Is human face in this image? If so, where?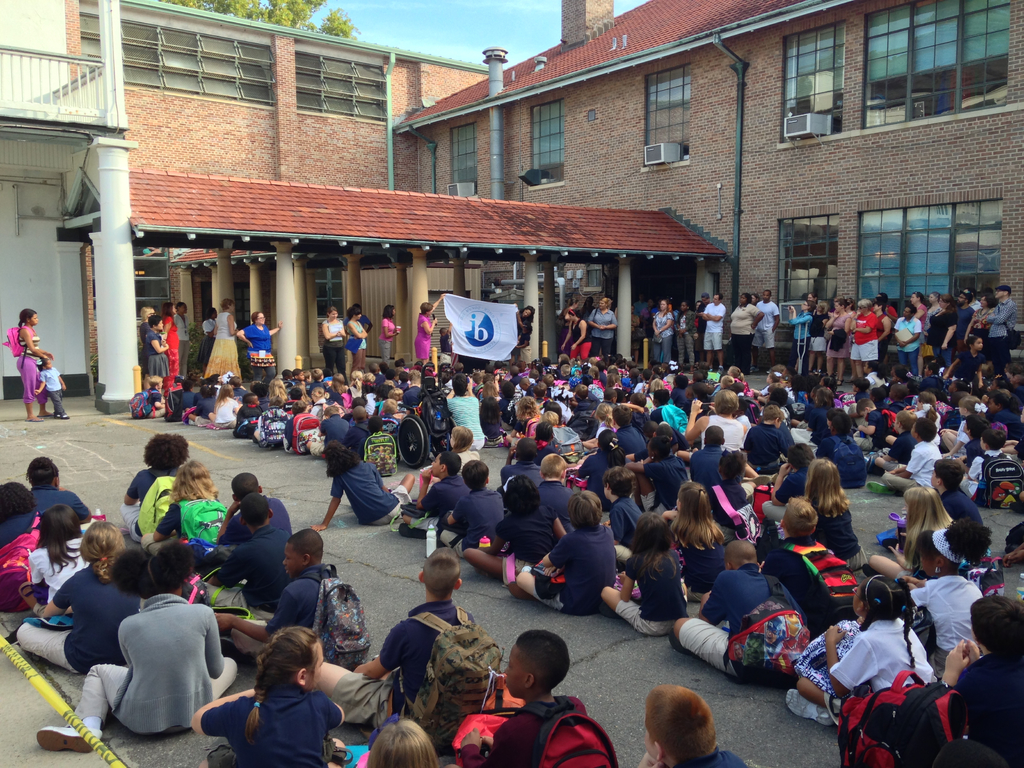
Yes, at x1=762, y1=289, x2=772, y2=301.
